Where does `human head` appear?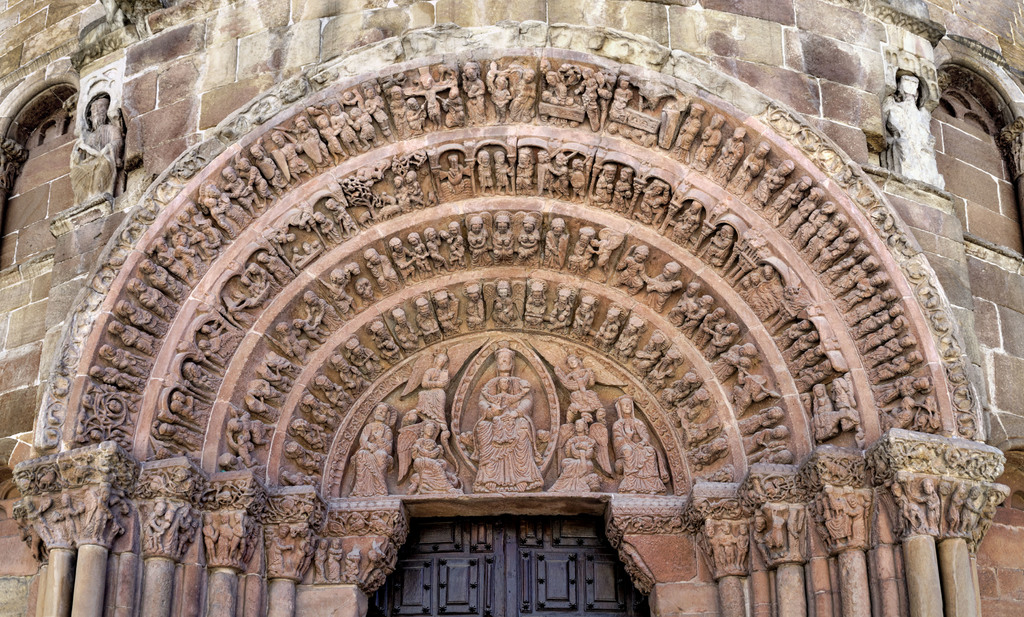
Appears at BBox(767, 406, 785, 416).
